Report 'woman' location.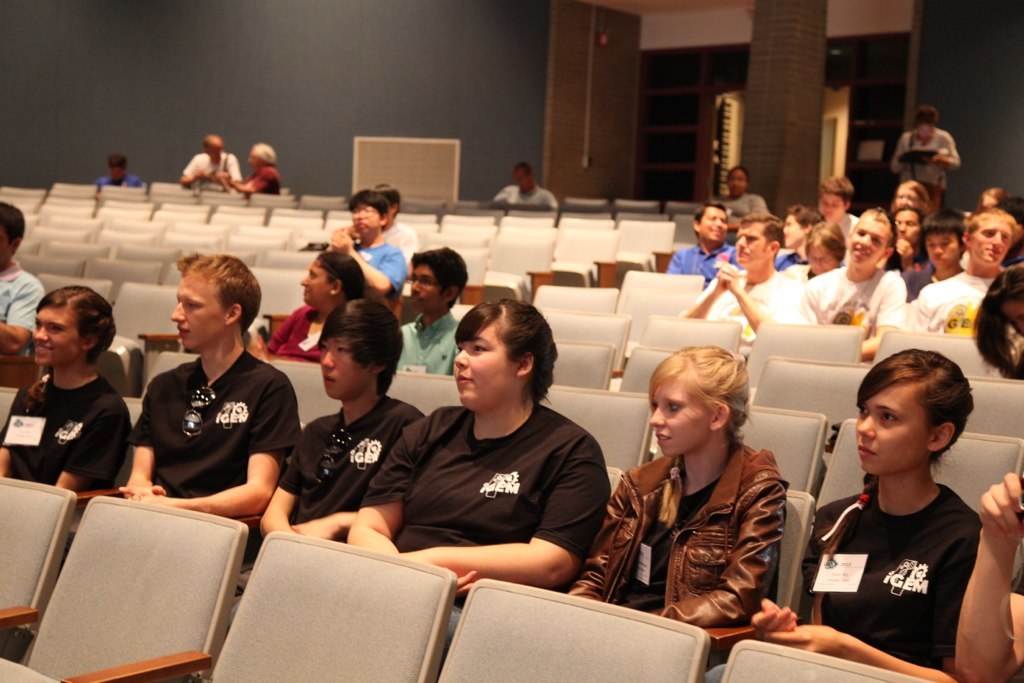
Report: pyautogui.locateOnScreen(701, 347, 983, 682).
